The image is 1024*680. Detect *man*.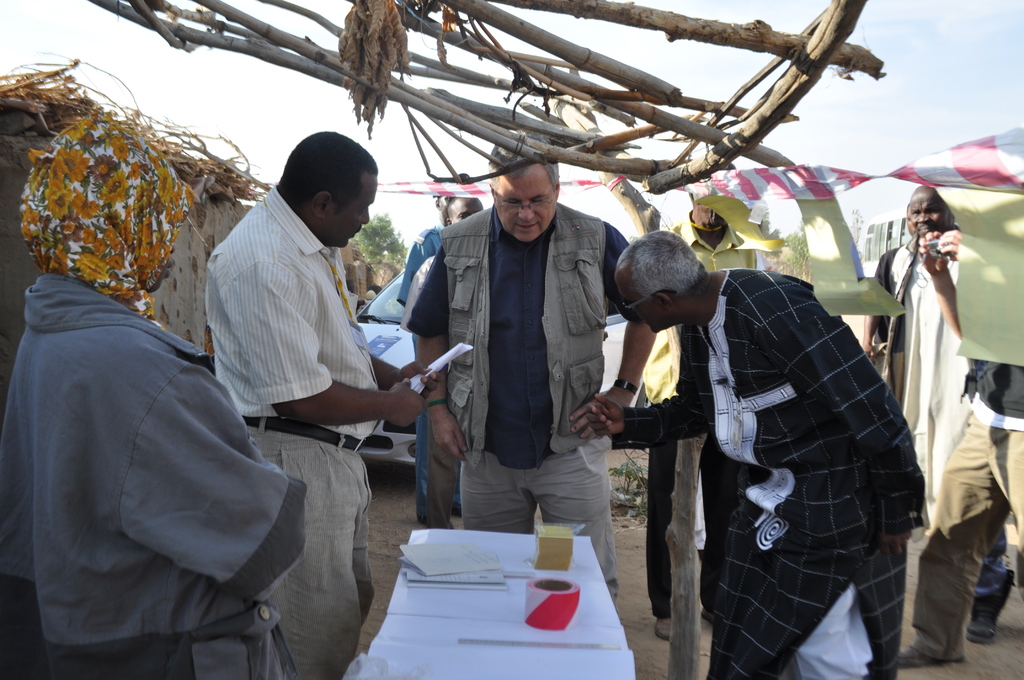
Detection: <box>201,127,444,679</box>.
